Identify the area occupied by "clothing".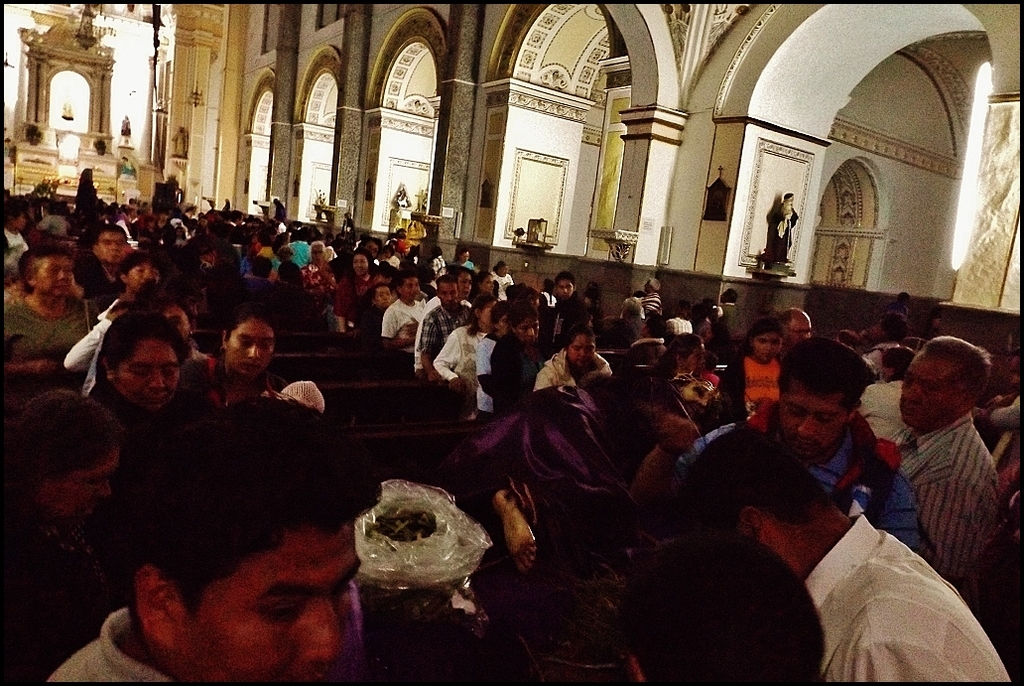
Area: [left=474, top=389, right=625, bottom=513].
